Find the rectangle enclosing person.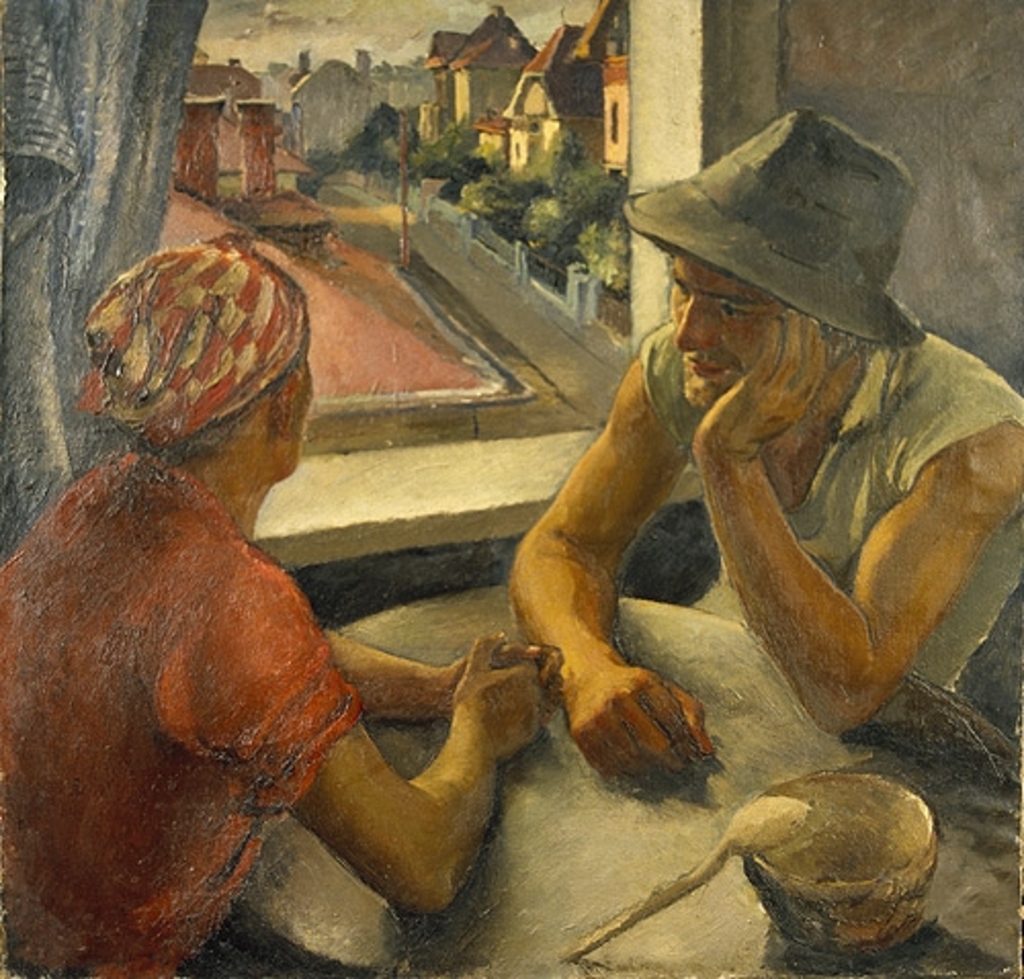
bbox=[512, 102, 1022, 768].
